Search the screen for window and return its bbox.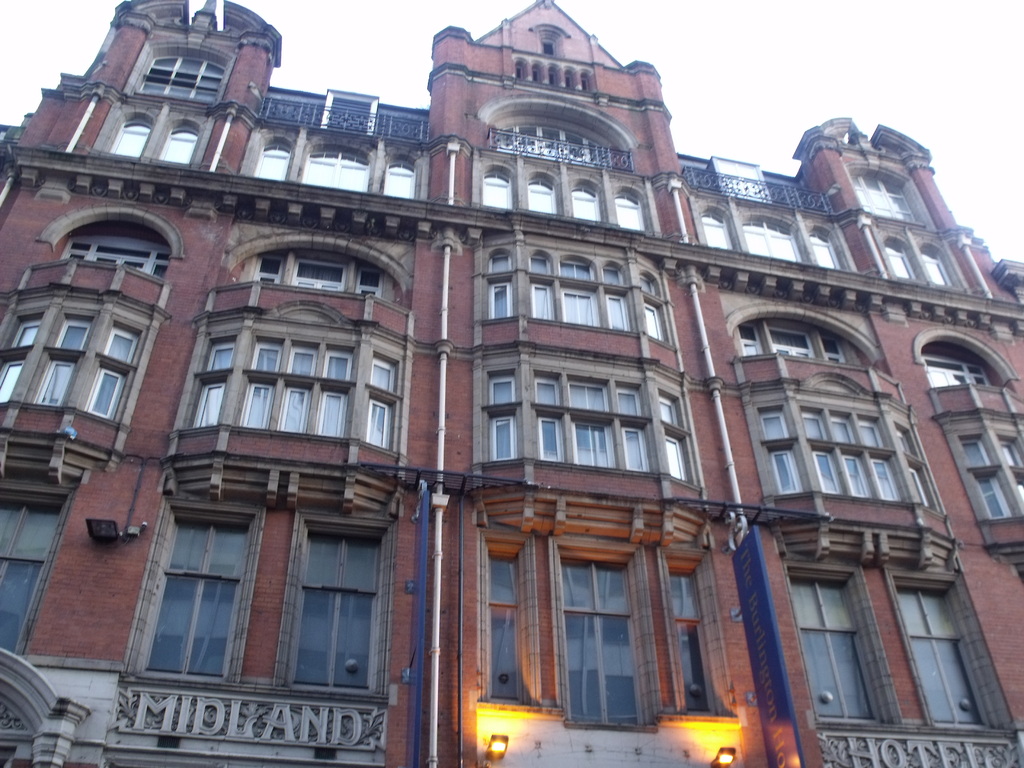
Found: [886, 238, 914, 278].
